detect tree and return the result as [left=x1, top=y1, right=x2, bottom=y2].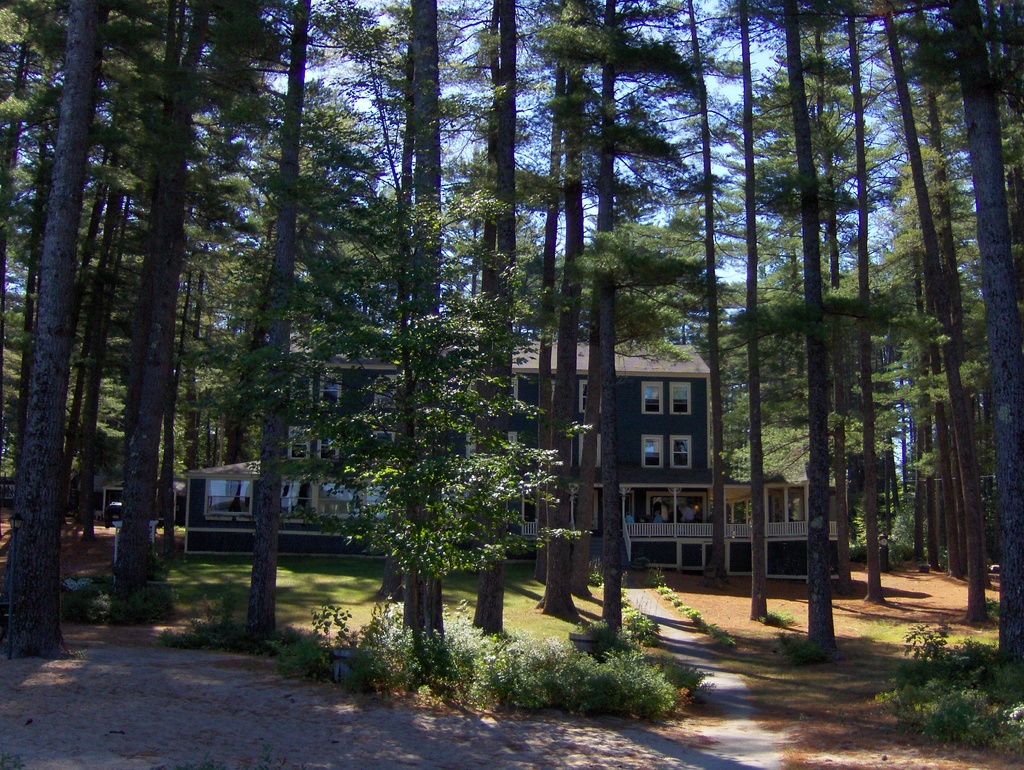
[left=508, top=0, right=716, bottom=663].
